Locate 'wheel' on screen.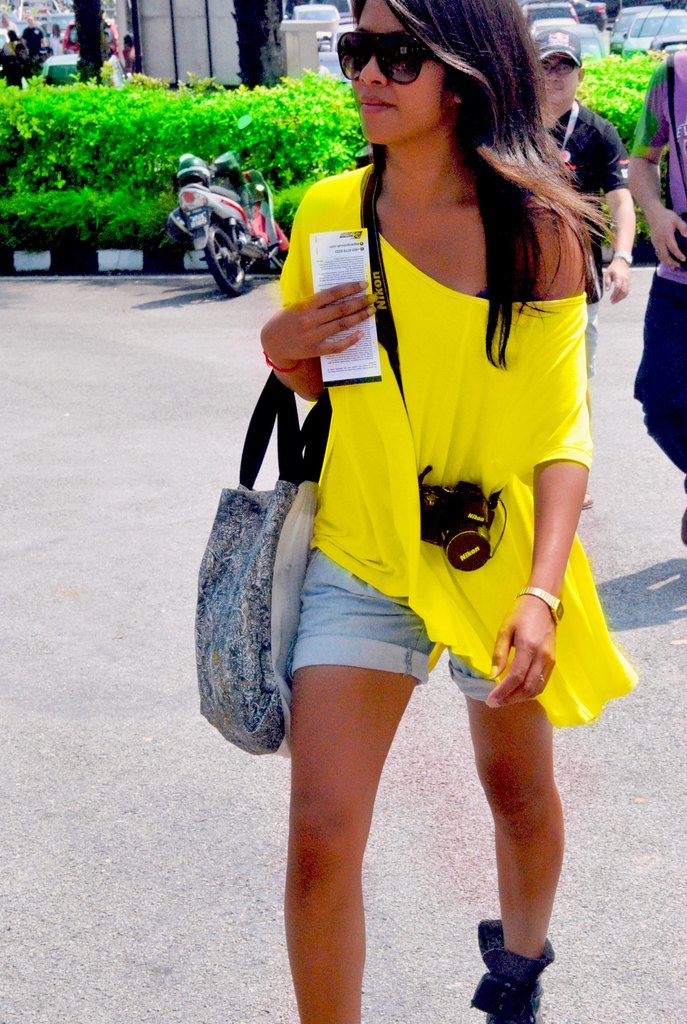
On screen at x1=204, y1=224, x2=244, y2=295.
